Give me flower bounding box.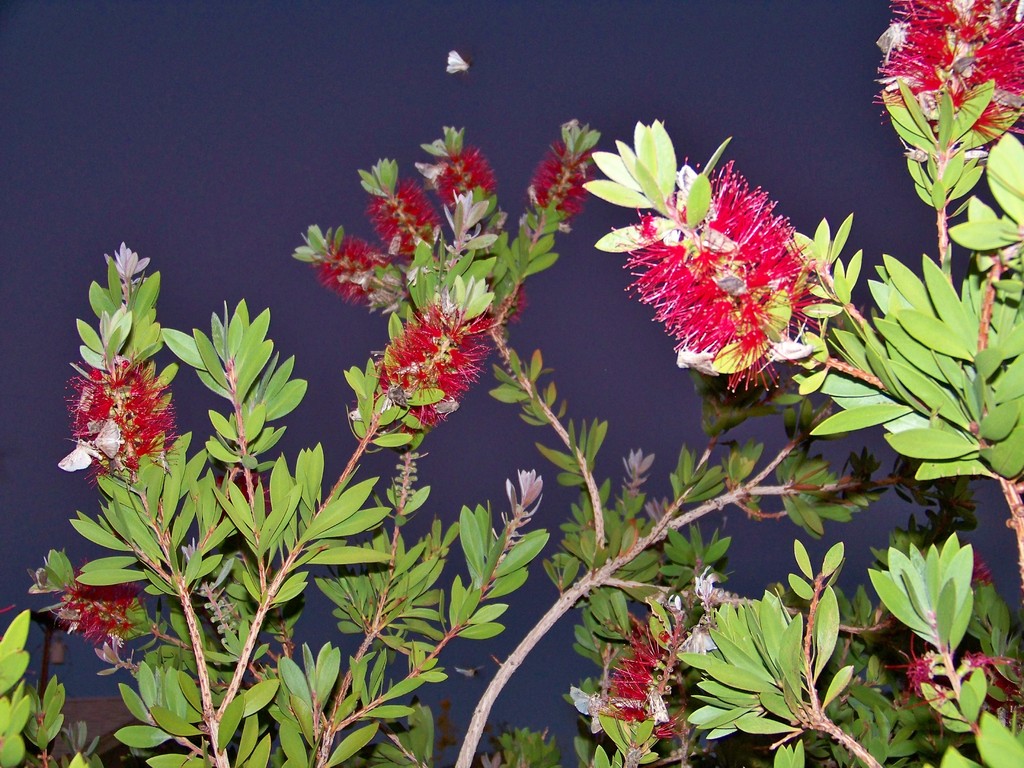
left=422, top=143, right=502, bottom=230.
